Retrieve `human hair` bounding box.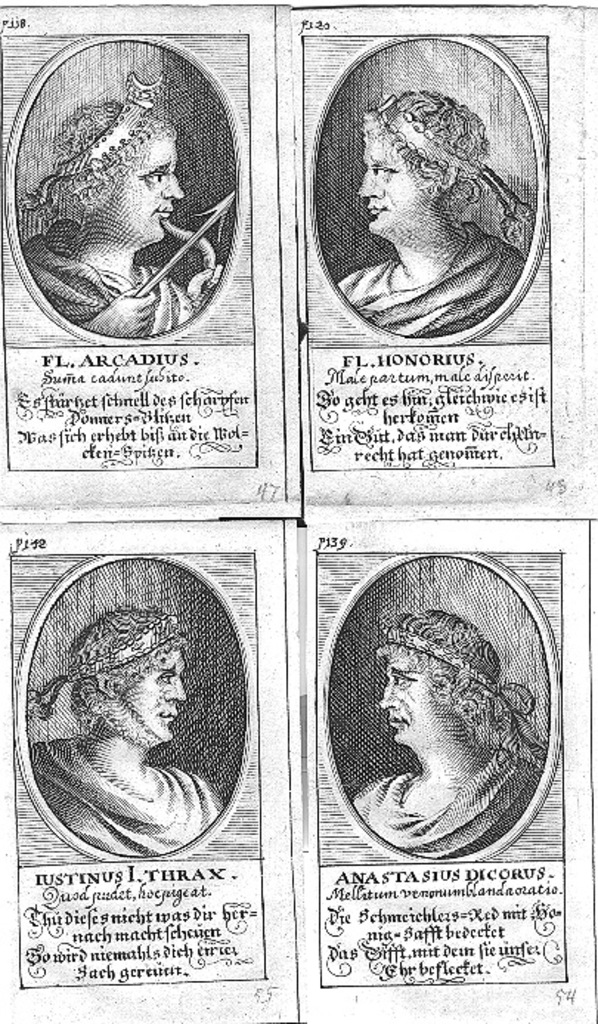
Bounding box: x1=69 y1=607 x2=182 y2=728.
